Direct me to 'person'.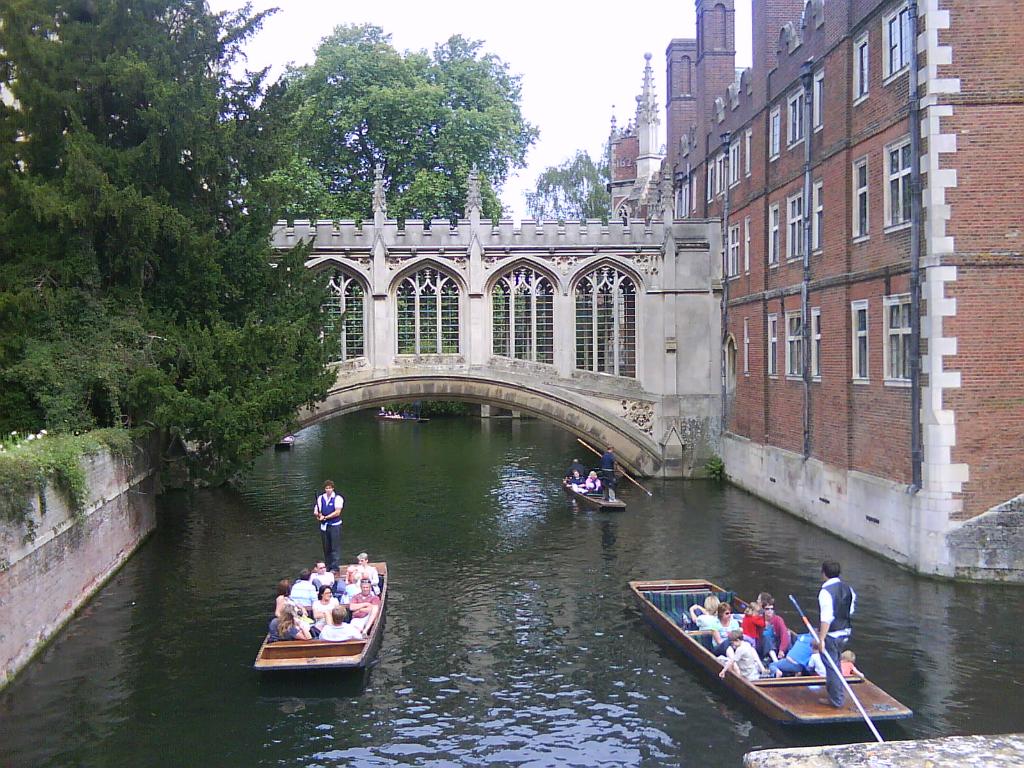
Direction: 306, 473, 346, 570.
